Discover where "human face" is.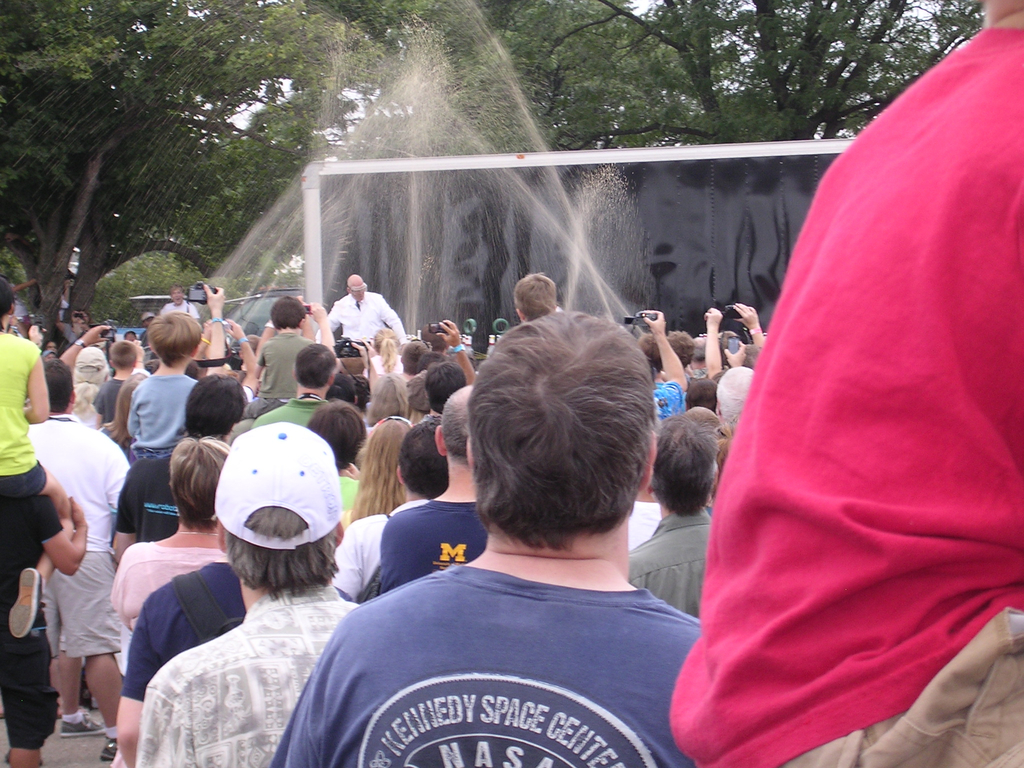
Discovered at (349,289,364,303).
